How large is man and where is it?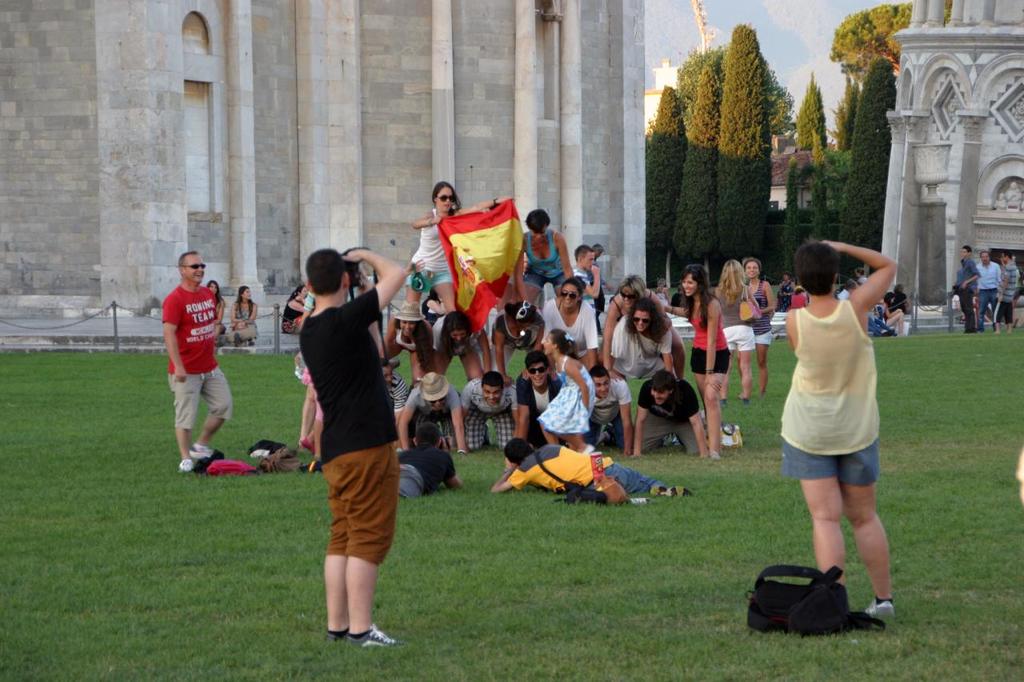
Bounding box: {"left": 159, "top": 248, "right": 234, "bottom": 473}.
